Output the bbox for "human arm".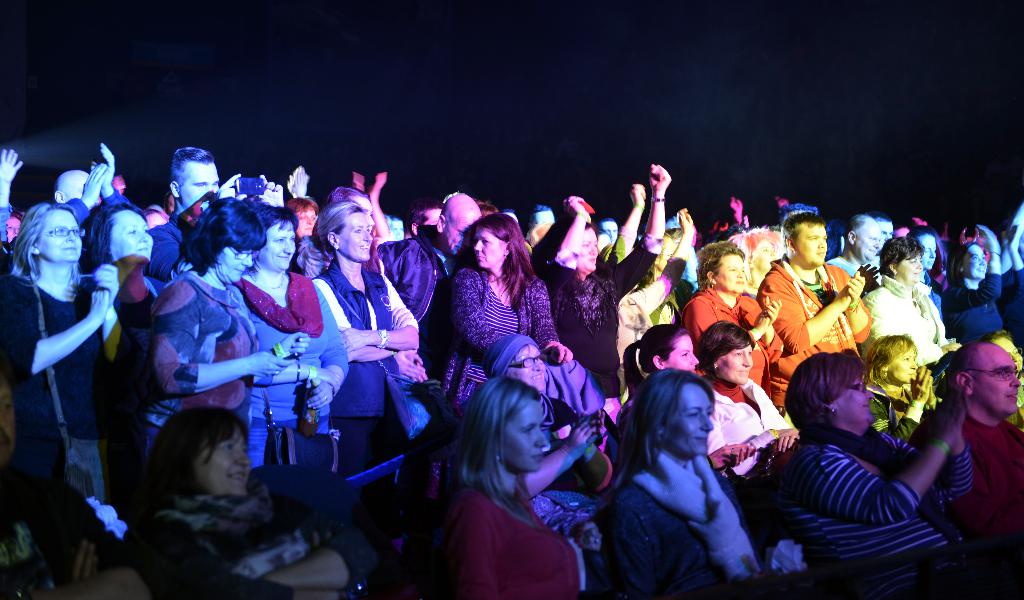
bbox=(611, 180, 652, 262).
